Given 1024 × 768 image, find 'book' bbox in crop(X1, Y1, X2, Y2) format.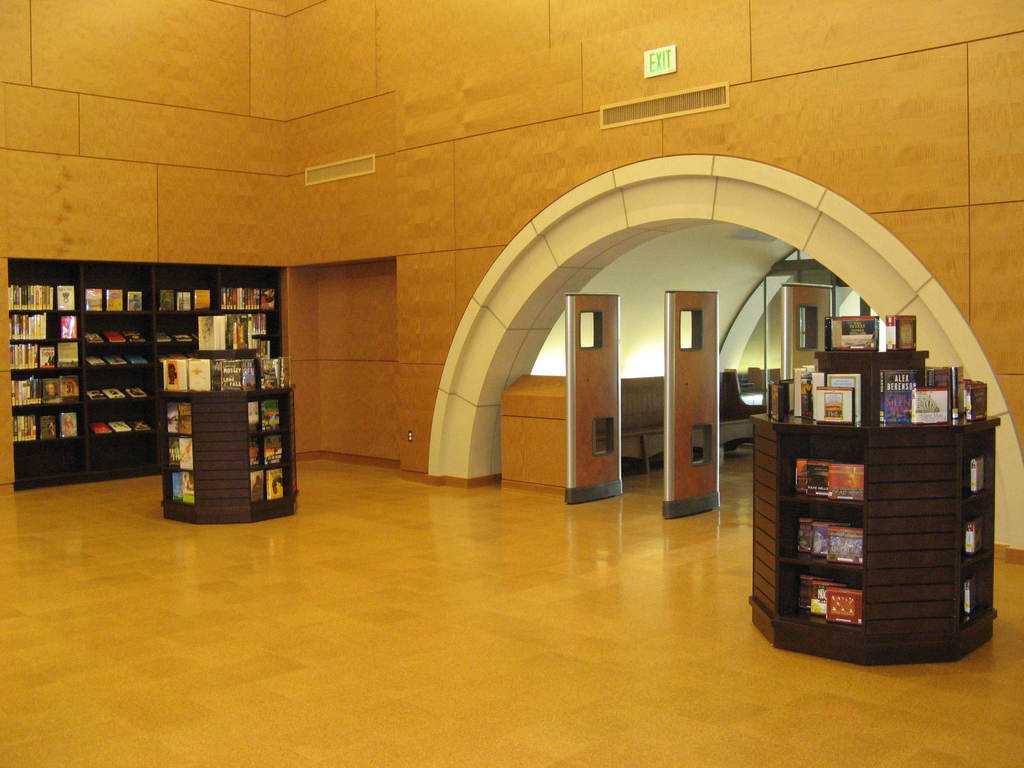
crop(195, 288, 214, 315).
